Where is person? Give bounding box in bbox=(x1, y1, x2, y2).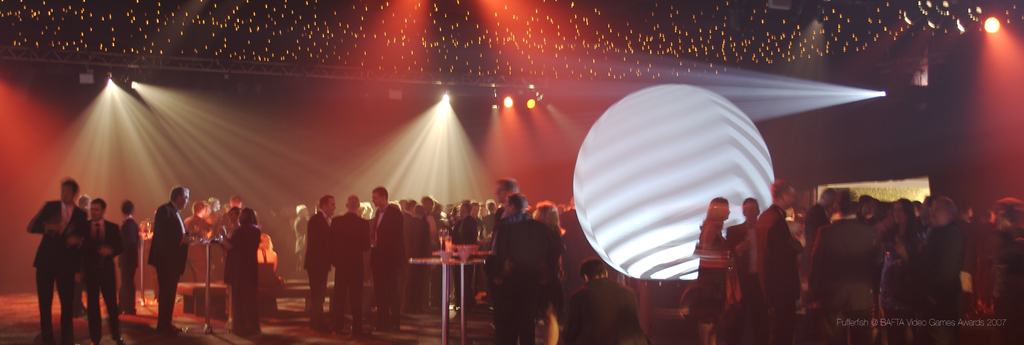
bbox=(108, 196, 140, 316).
